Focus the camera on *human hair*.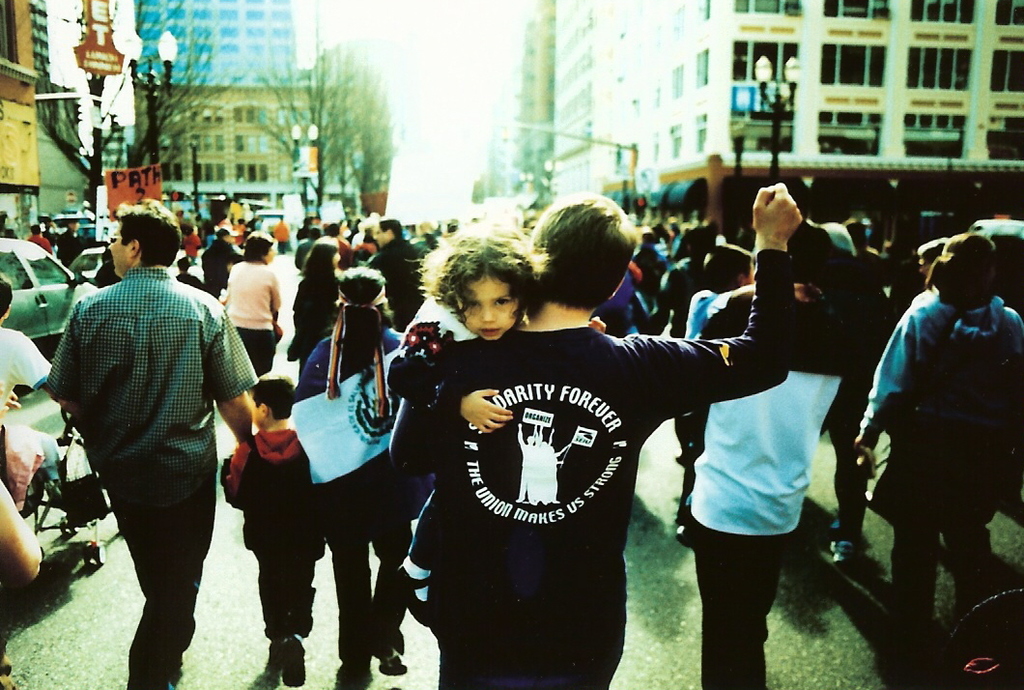
Focus region: region(240, 233, 275, 262).
